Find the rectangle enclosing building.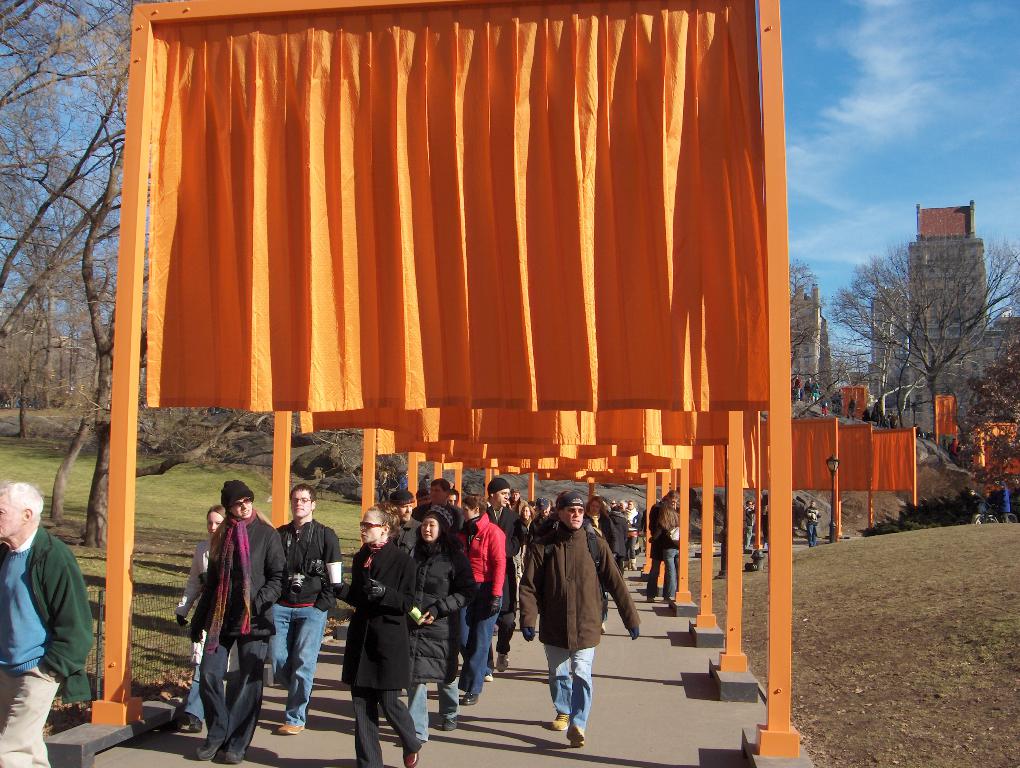
region(906, 195, 999, 441).
